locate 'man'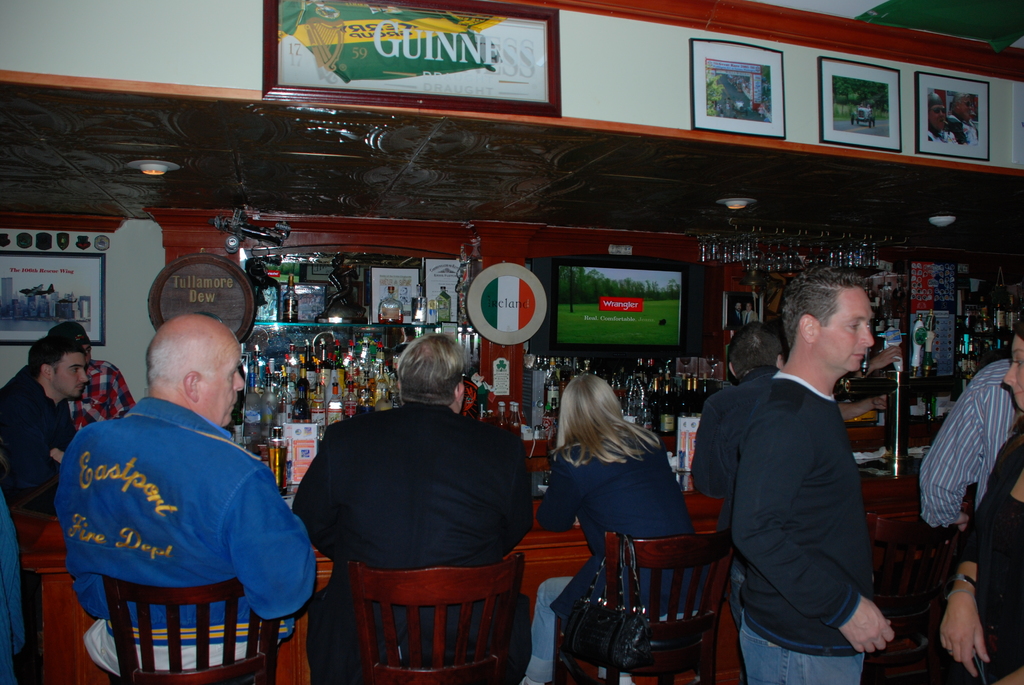
bbox=(51, 322, 138, 434)
